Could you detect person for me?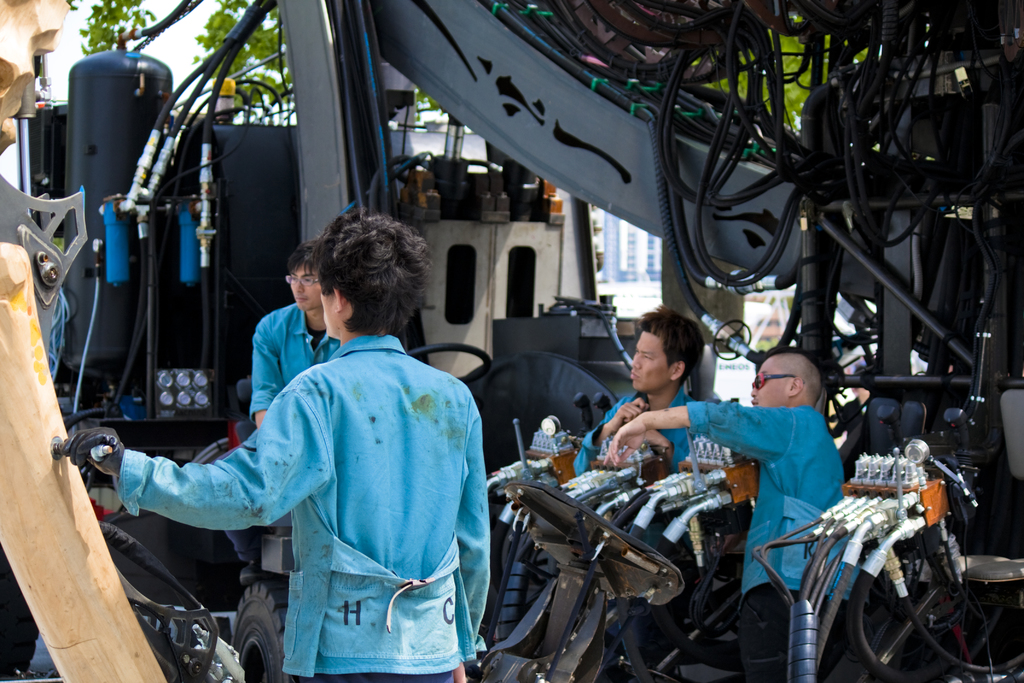
Detection result: bbox=[602, 346, 845, 682].
